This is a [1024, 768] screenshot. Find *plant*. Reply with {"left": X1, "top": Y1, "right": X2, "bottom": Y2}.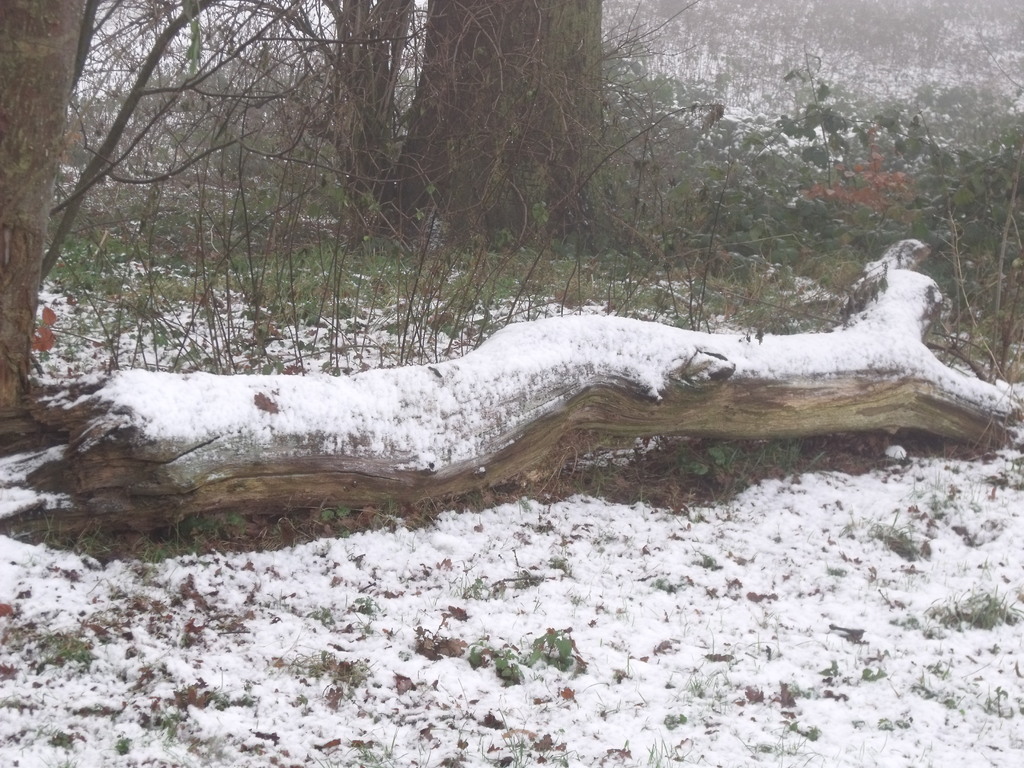
{"left": 872, "top": 511, "right": 915, "bottom": 558}.
